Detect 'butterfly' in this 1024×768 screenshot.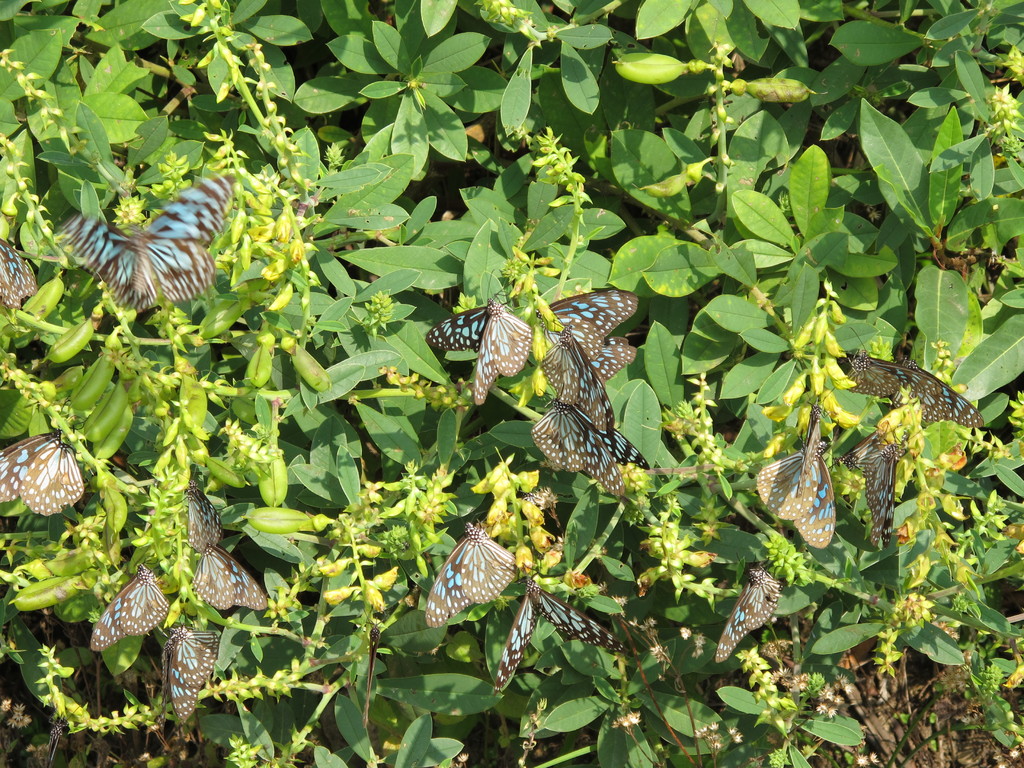
Detection: pyautogui.locateOnScreen(93, 572, 170, 655).
